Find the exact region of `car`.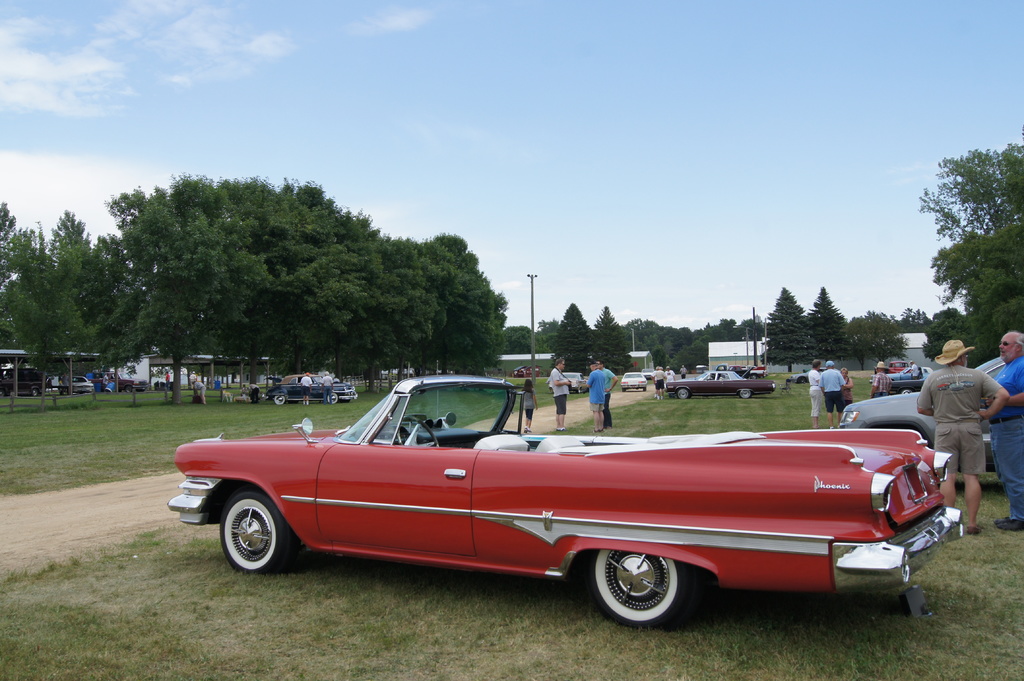
Exact region: x1=890, y1=378, x2=924, y2=394.
